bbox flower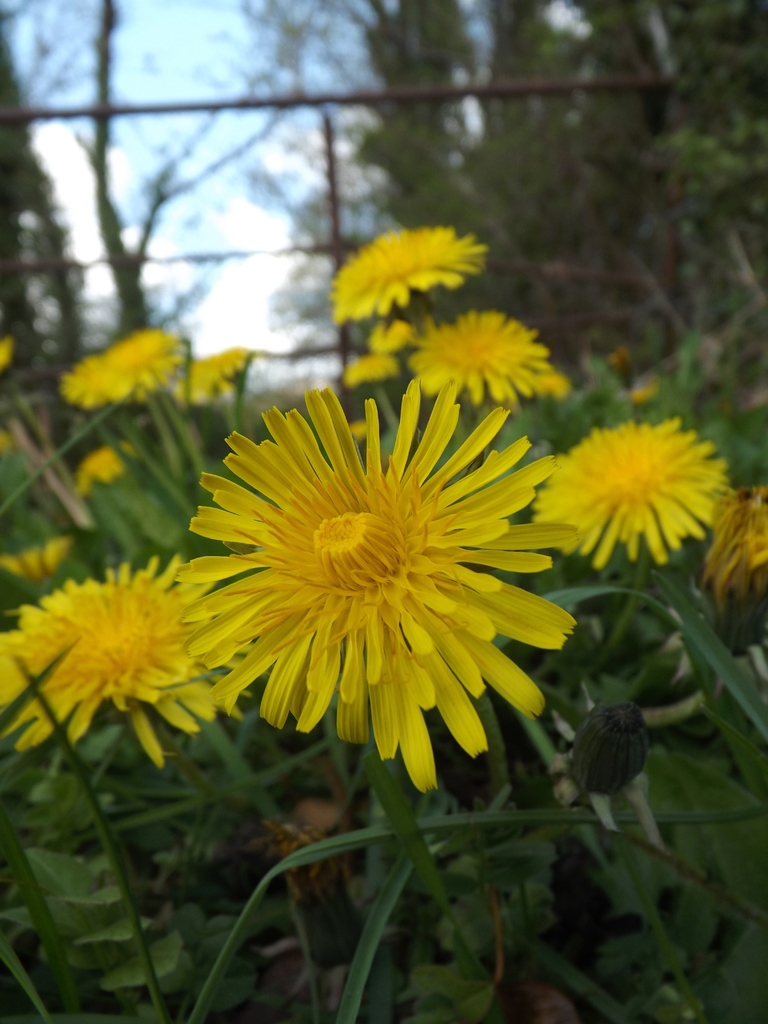
623/381/655/410
